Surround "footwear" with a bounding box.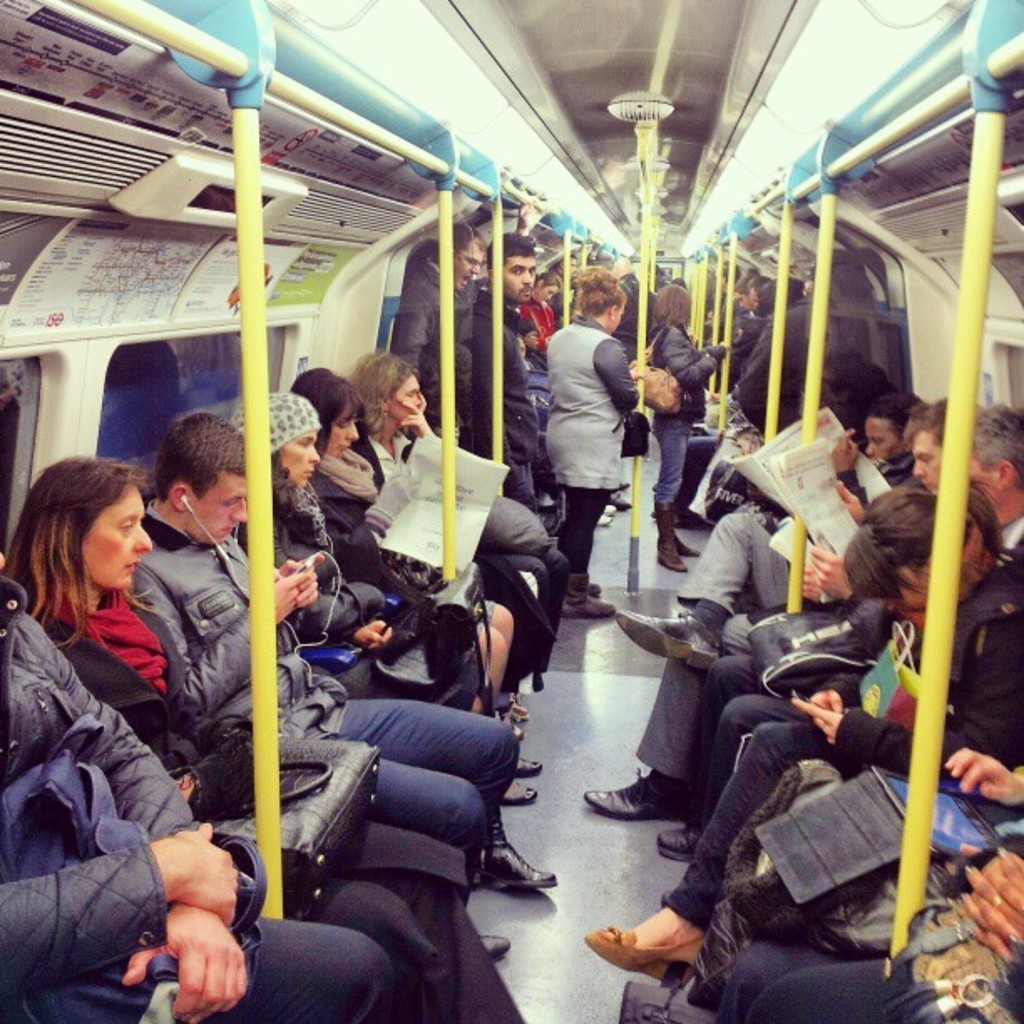
BBox(579, 576, 607, 599).
